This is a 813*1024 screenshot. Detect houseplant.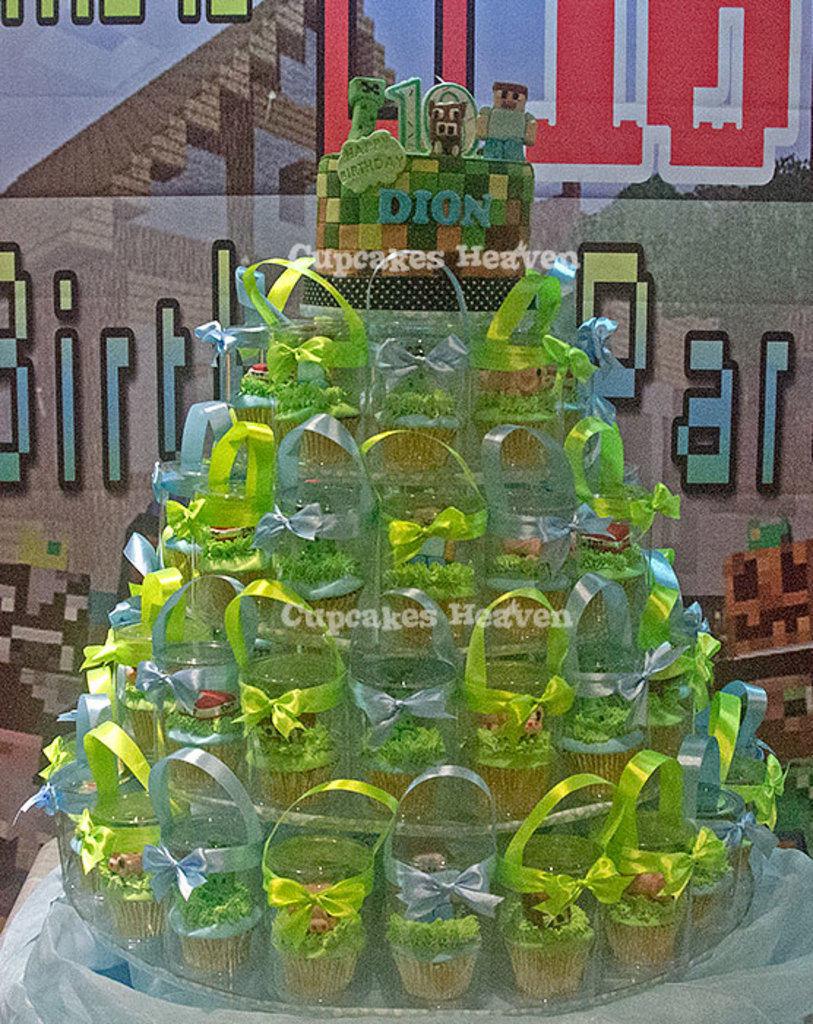
locate(177, 500, 246, 613).
